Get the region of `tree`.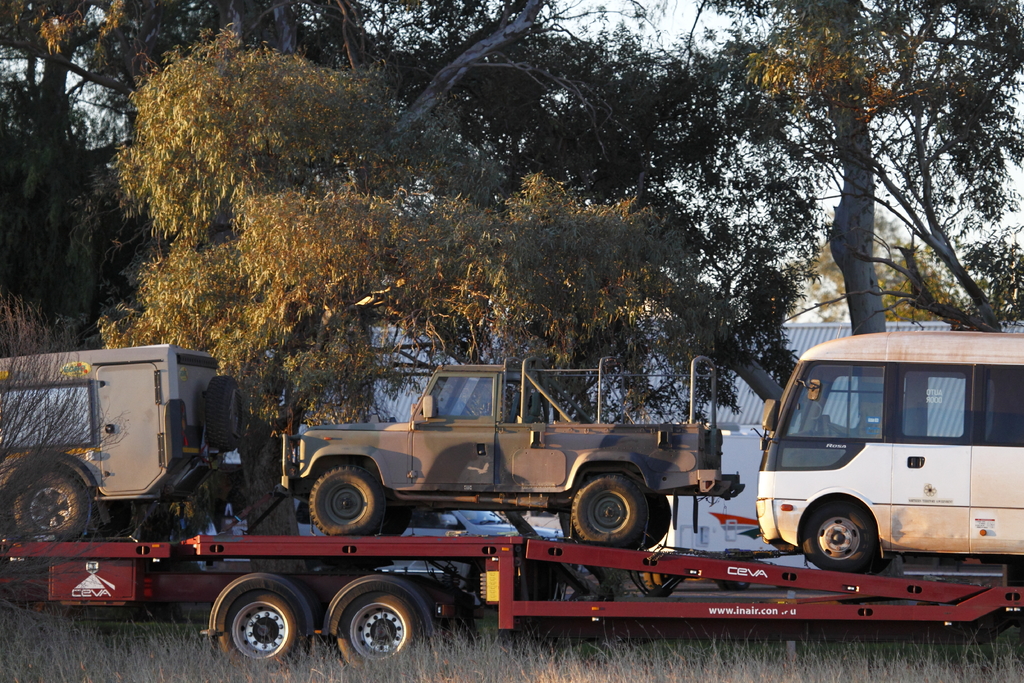
x1=0, y1=2, x2=824, y2=362.
